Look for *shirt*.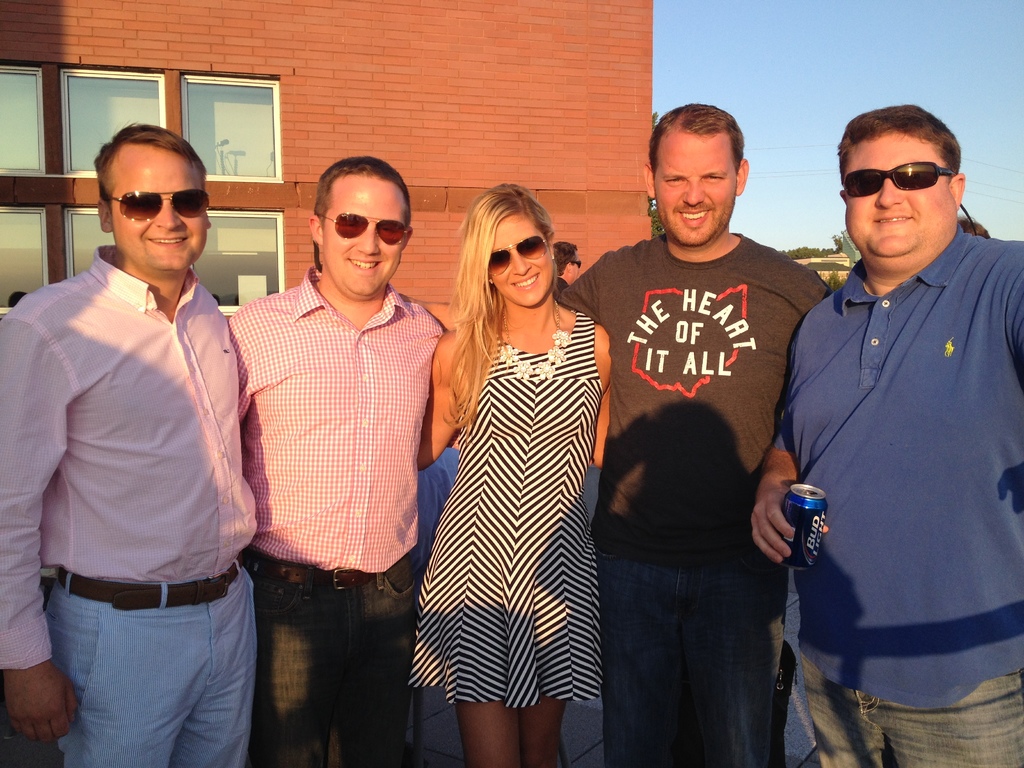
Found: bbox(0, 241, 262, 673).
